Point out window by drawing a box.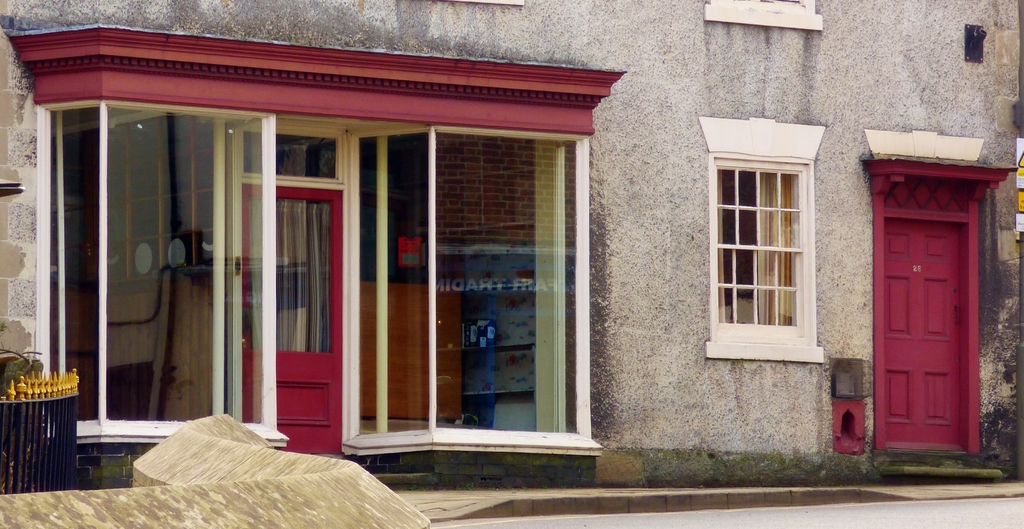
region(714, 132, 835, 345).
